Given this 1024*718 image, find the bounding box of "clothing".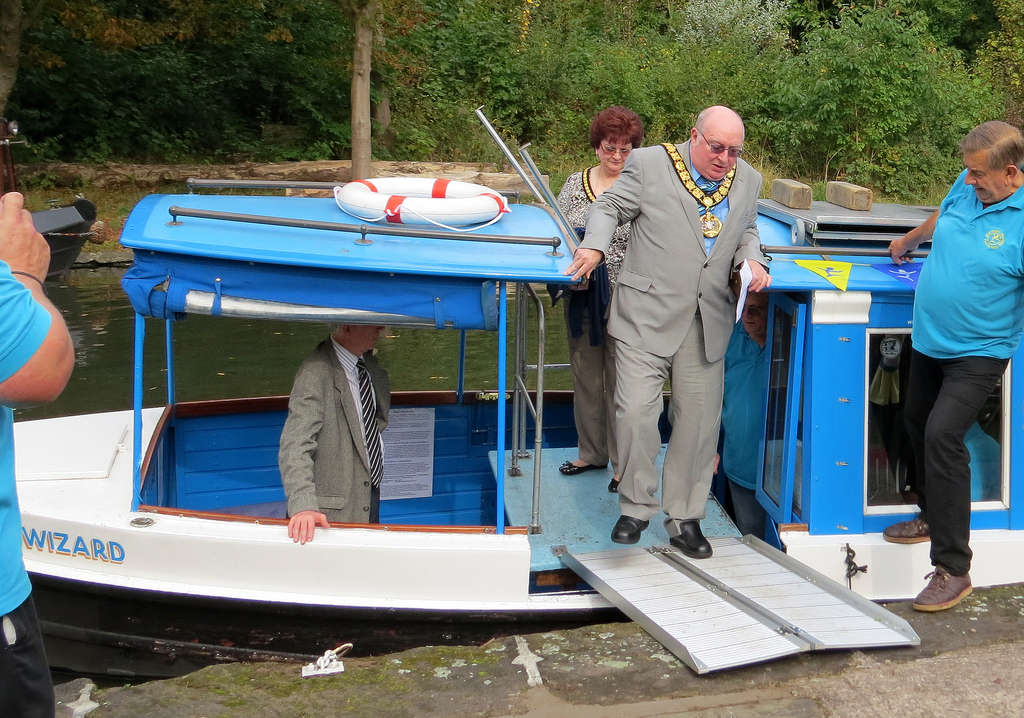
(left=906, top=347, right=1012, bottom=575).
